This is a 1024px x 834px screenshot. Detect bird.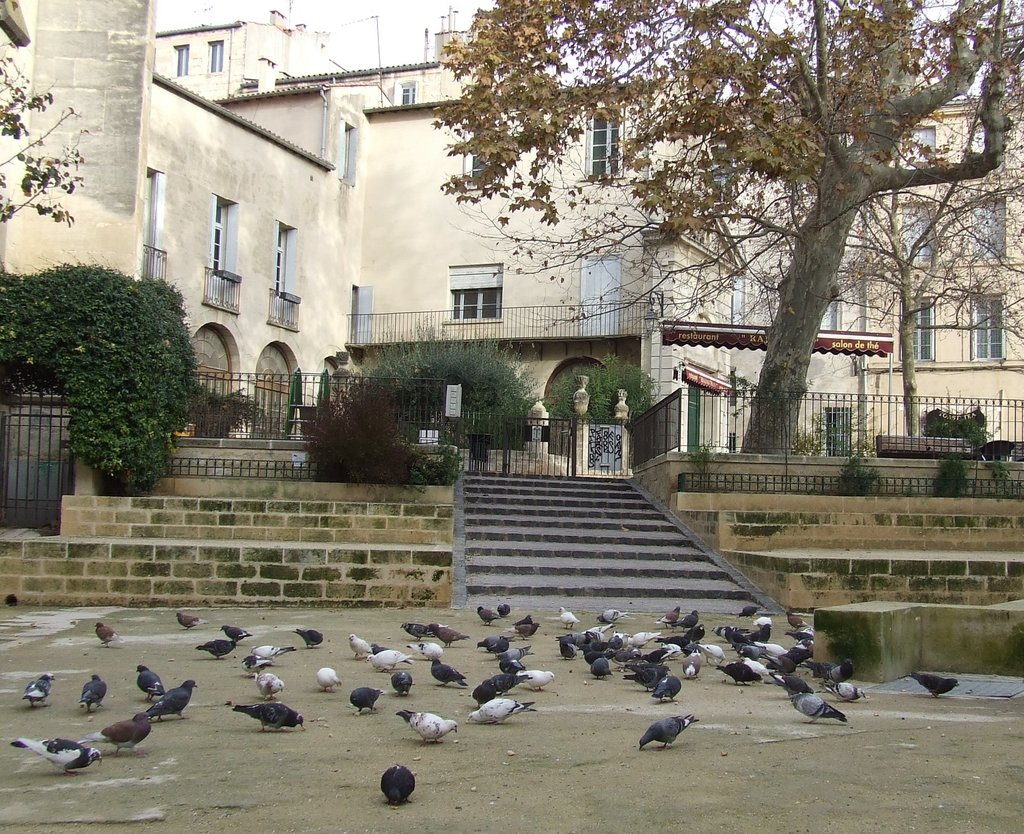
Rect(910, 668, 957, 700).
